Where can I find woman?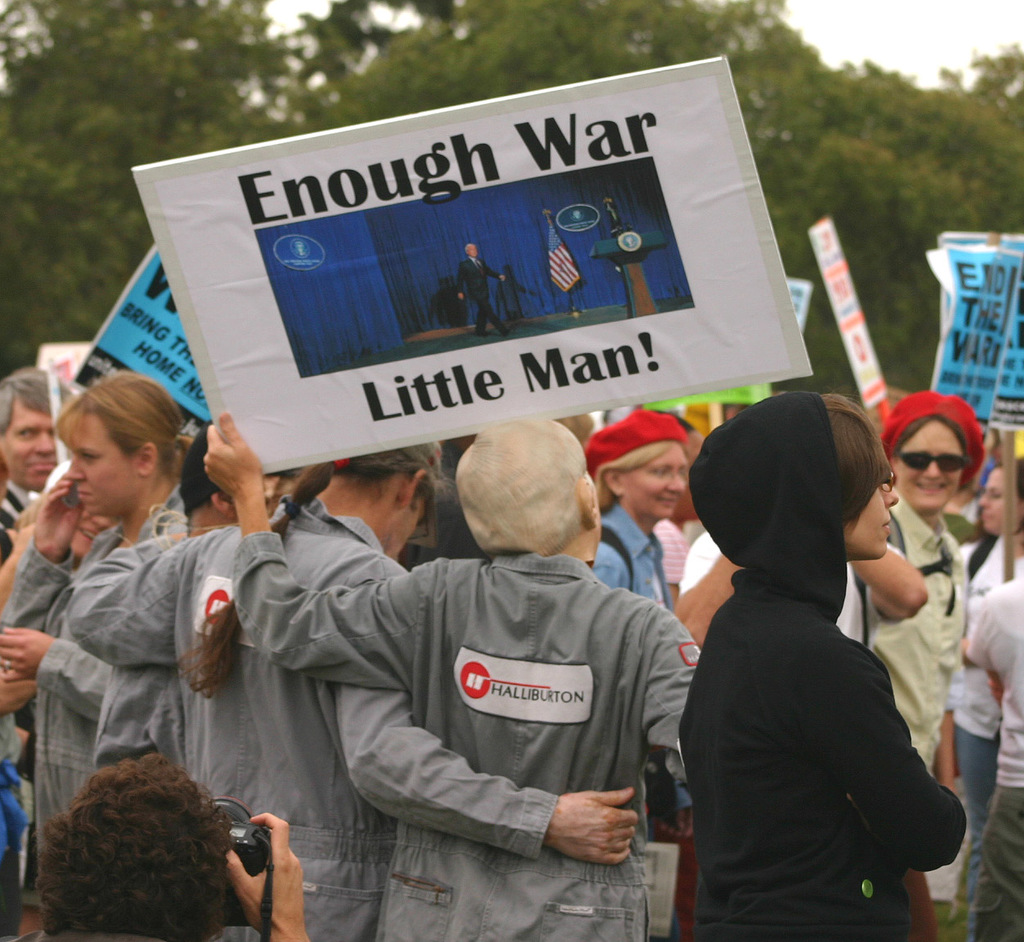
You can find it at 66/436/636/941.
